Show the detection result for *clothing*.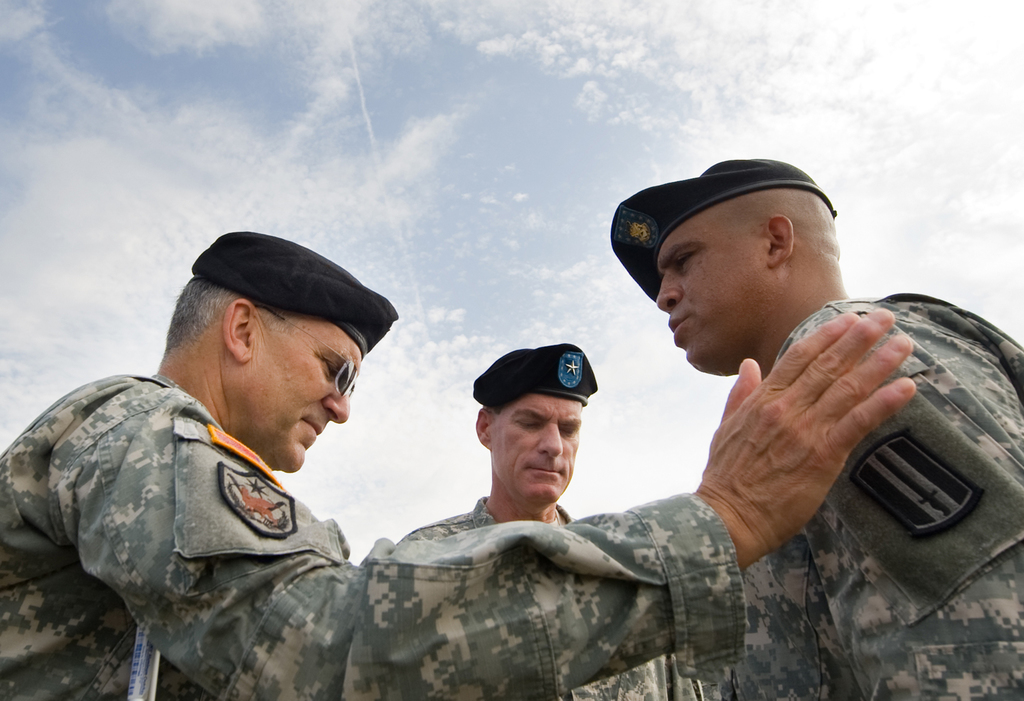
399 493 704 700.
